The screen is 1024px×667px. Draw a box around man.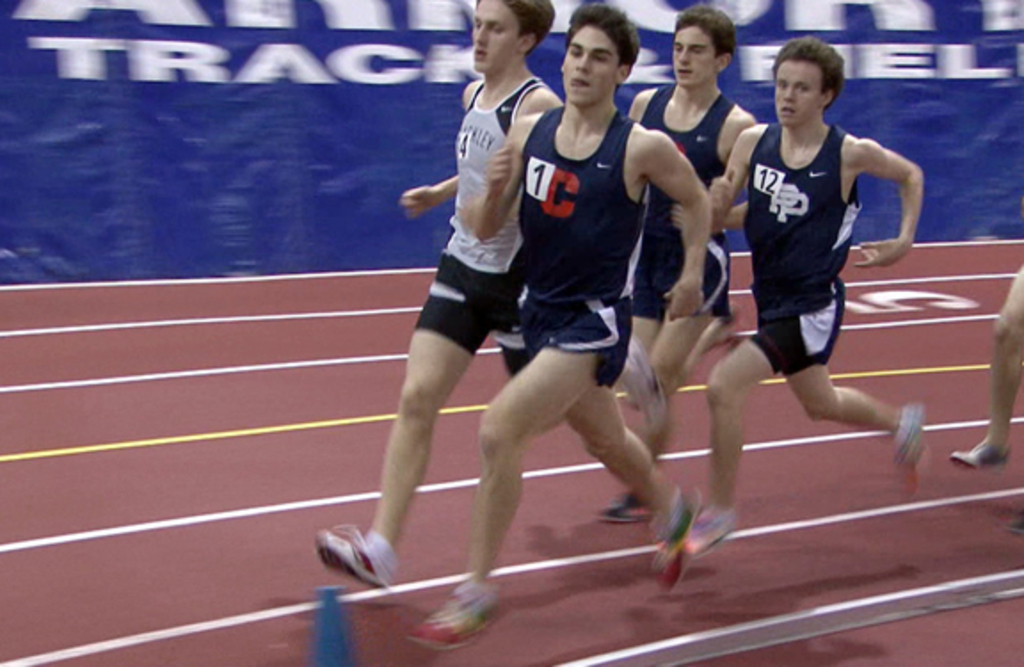
x1=715 y1=34 x2=923 y2=446.
